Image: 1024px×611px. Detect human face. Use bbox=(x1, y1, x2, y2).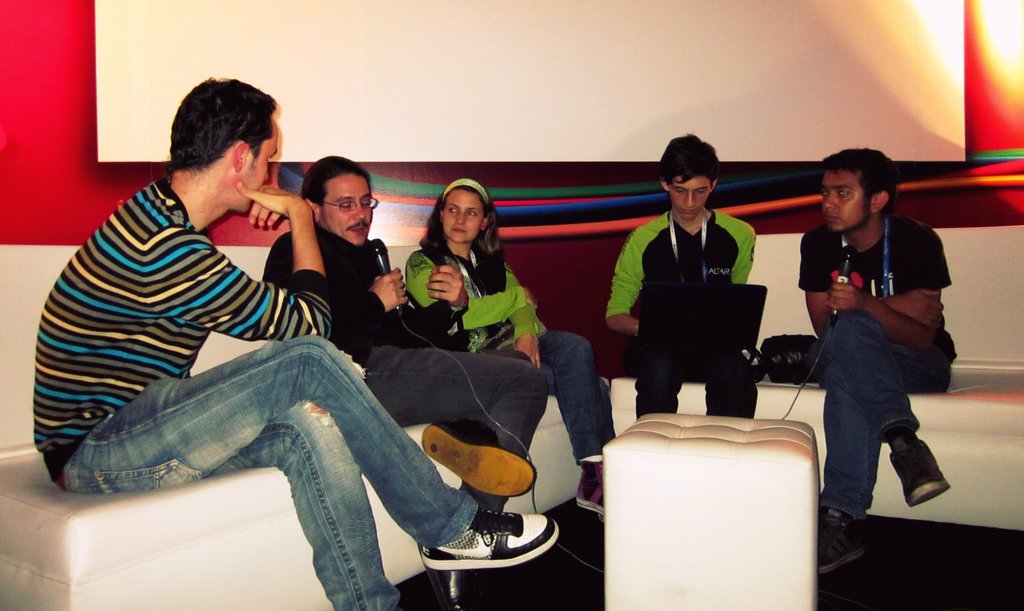
bbox=(325, 175, 372, 246).
